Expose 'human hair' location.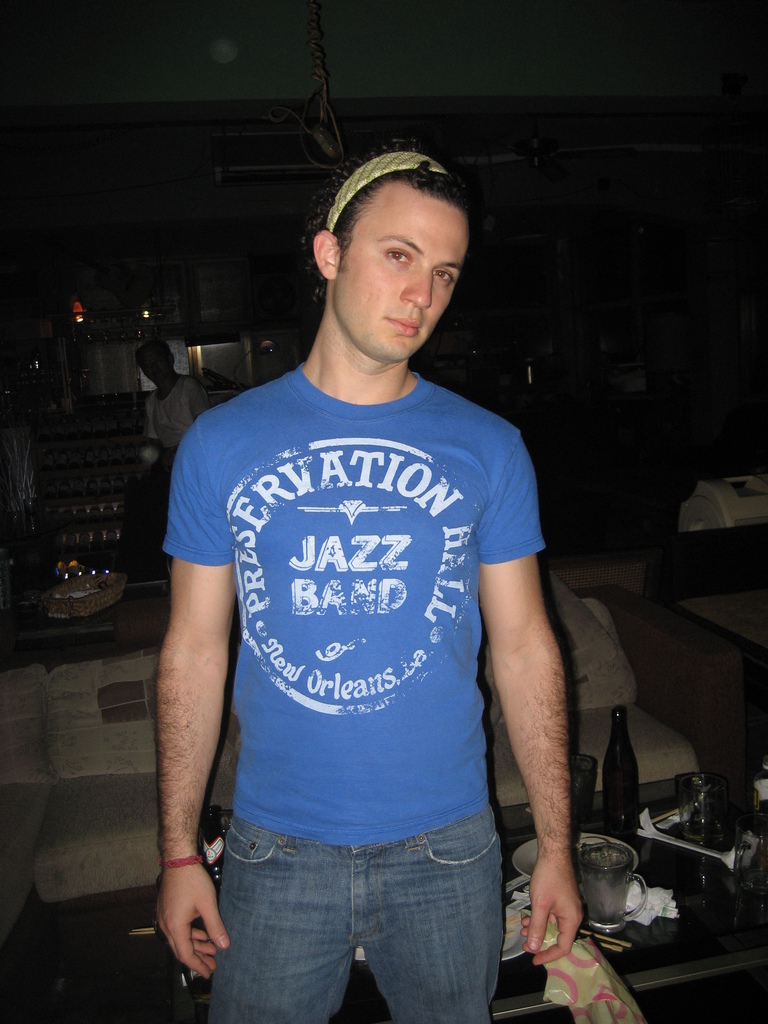
Exposed at select_region(312, 143, 477, 310).
